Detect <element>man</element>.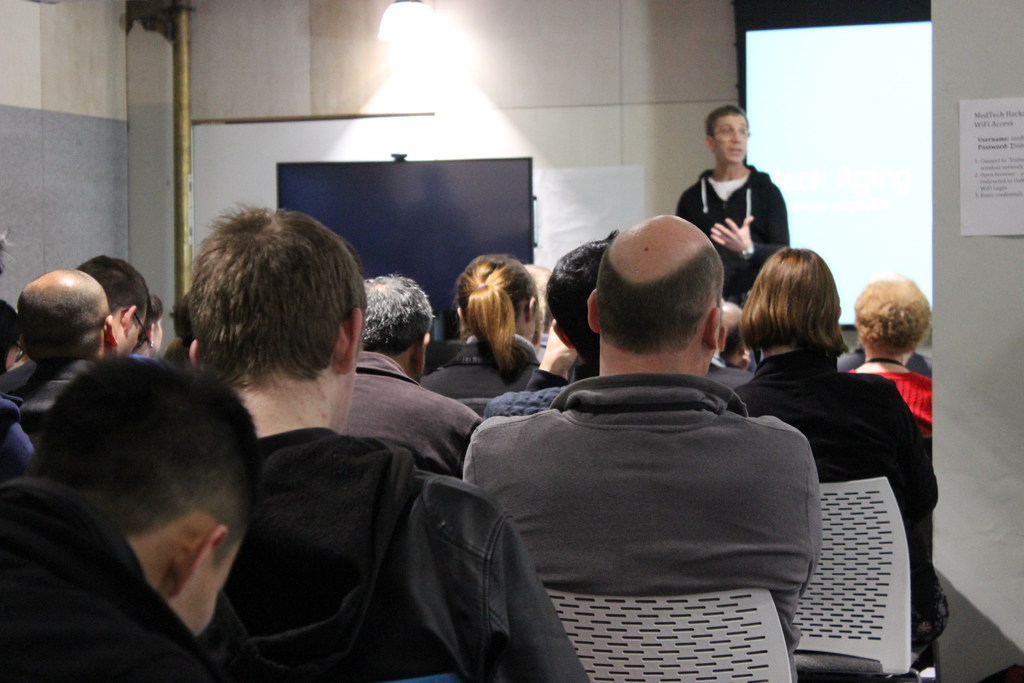
Detected at l=3, t=362, r=259, b=682.
